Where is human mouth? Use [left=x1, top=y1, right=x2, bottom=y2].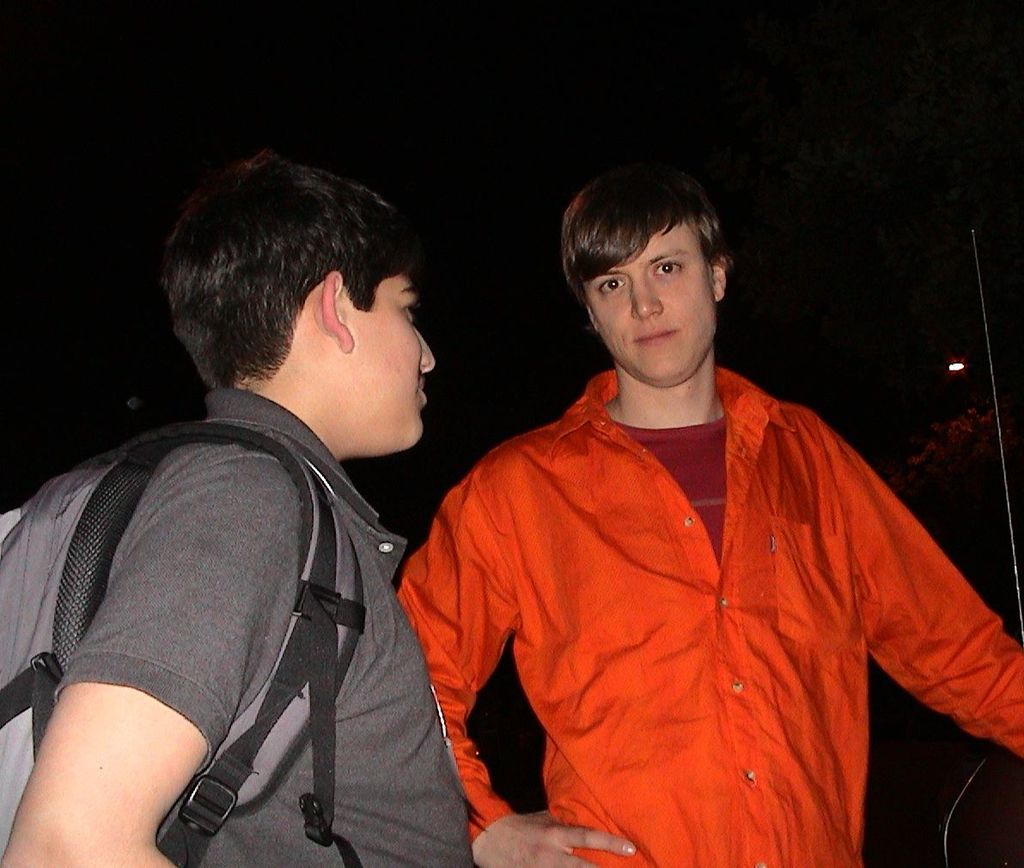
[left=637, top=331, right=675, bottom=343].
